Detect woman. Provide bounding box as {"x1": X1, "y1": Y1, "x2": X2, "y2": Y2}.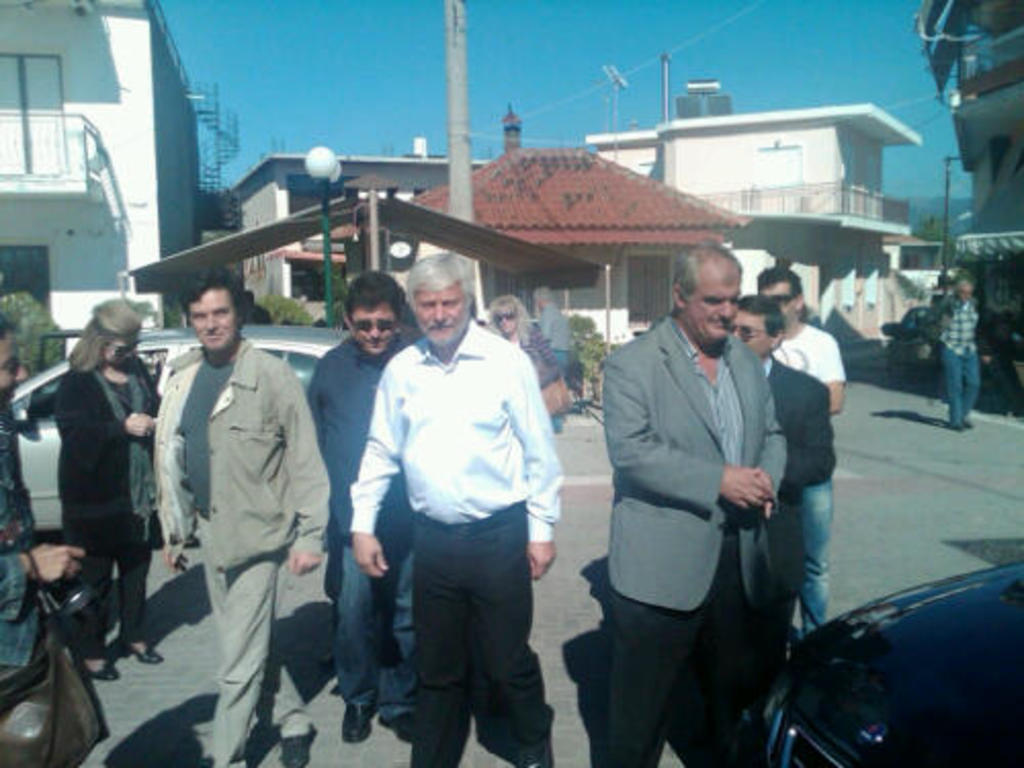
{"x1": 485, "y1": 293, "x2": 557, "y2": 391}.
